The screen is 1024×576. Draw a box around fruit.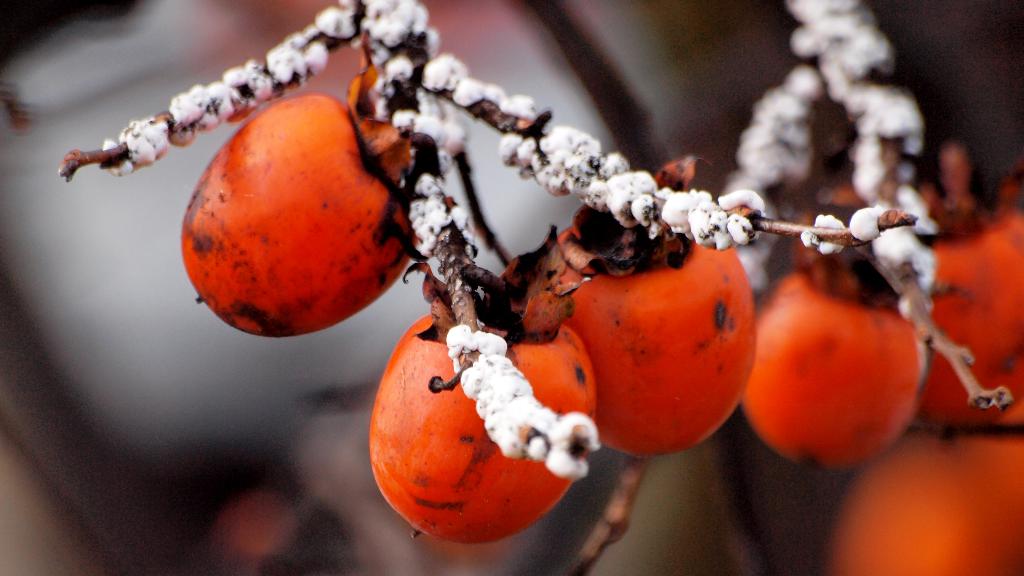
l=531, t=156, r=756, b=460.
